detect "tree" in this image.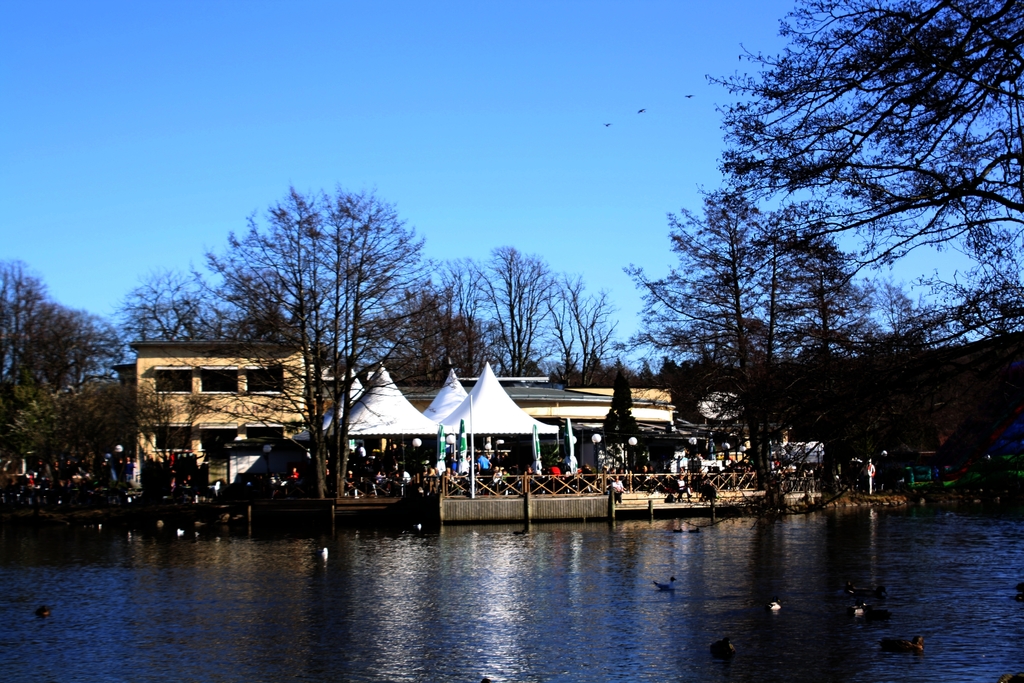
Detection: select_region(216, 188, 380, 493).
